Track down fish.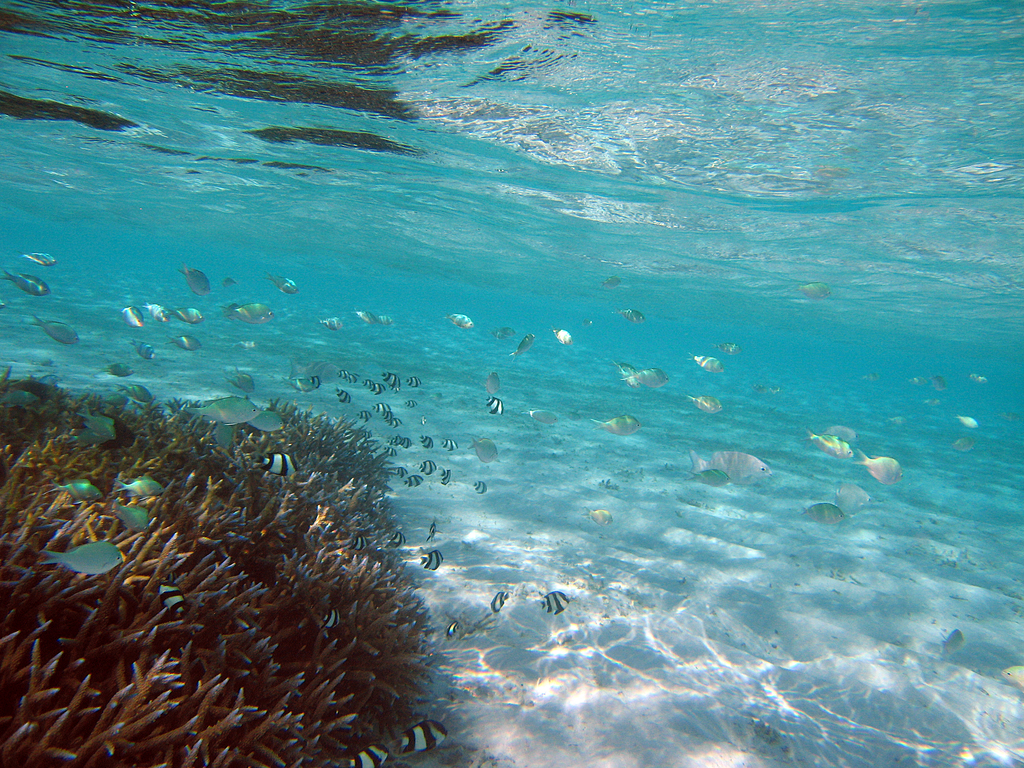
Tracked to crop(542, 591, 575, 625).
